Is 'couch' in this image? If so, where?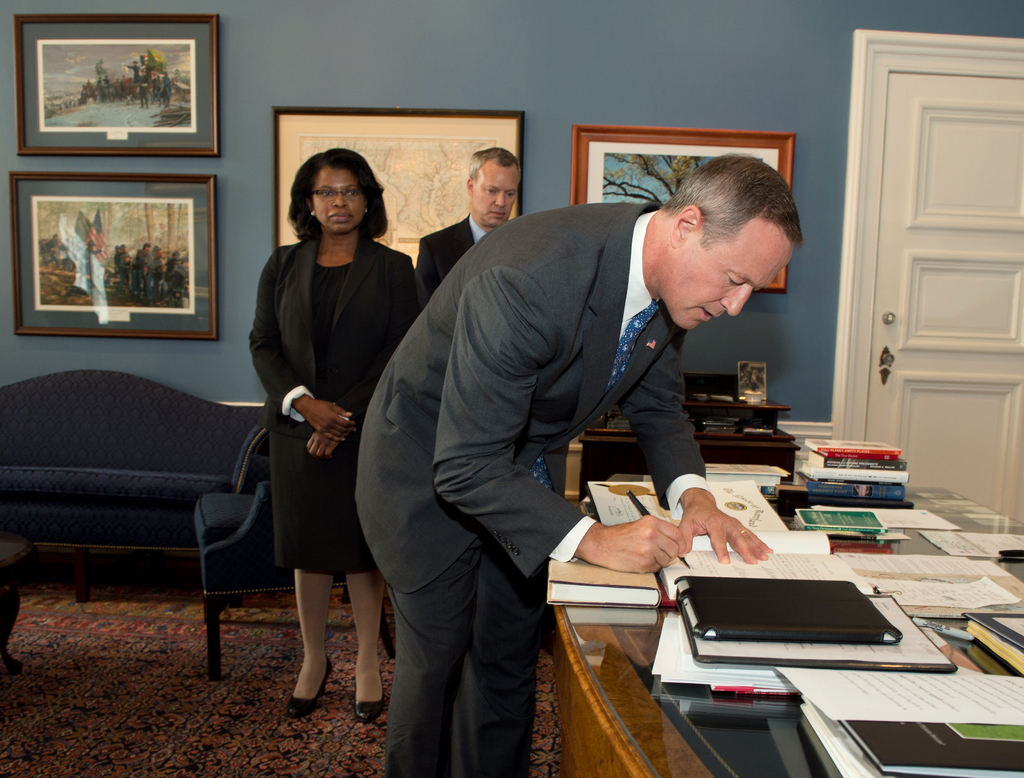
Yes, at bbox(0, 347, 274, 630).
